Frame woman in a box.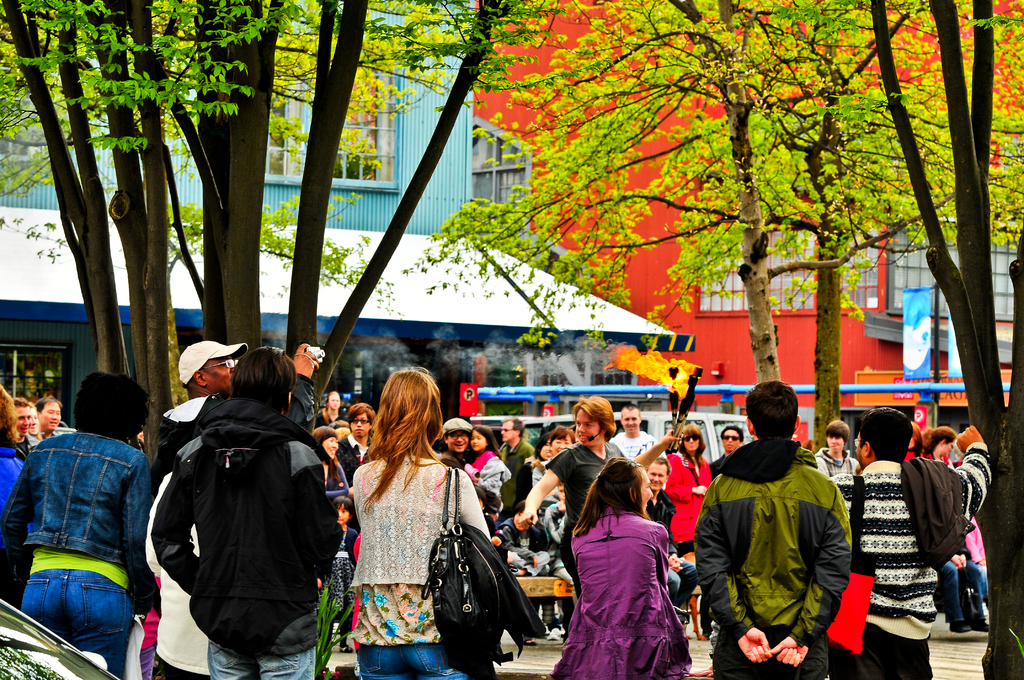
region(322, 387, 339, 435).
